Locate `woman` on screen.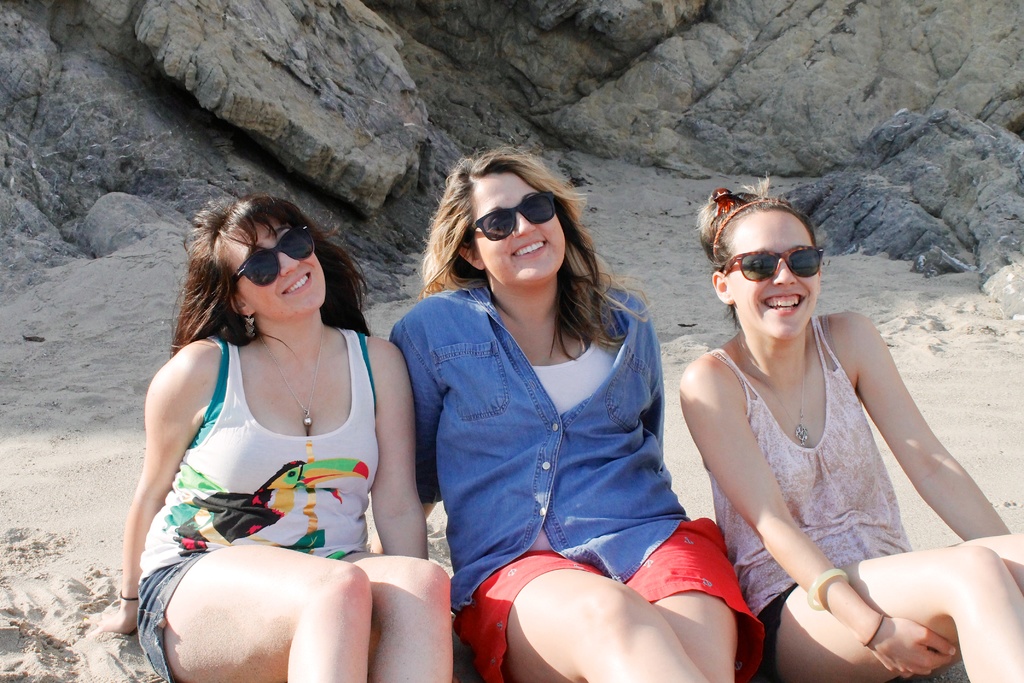
On screen at 676,172,1023,682.
